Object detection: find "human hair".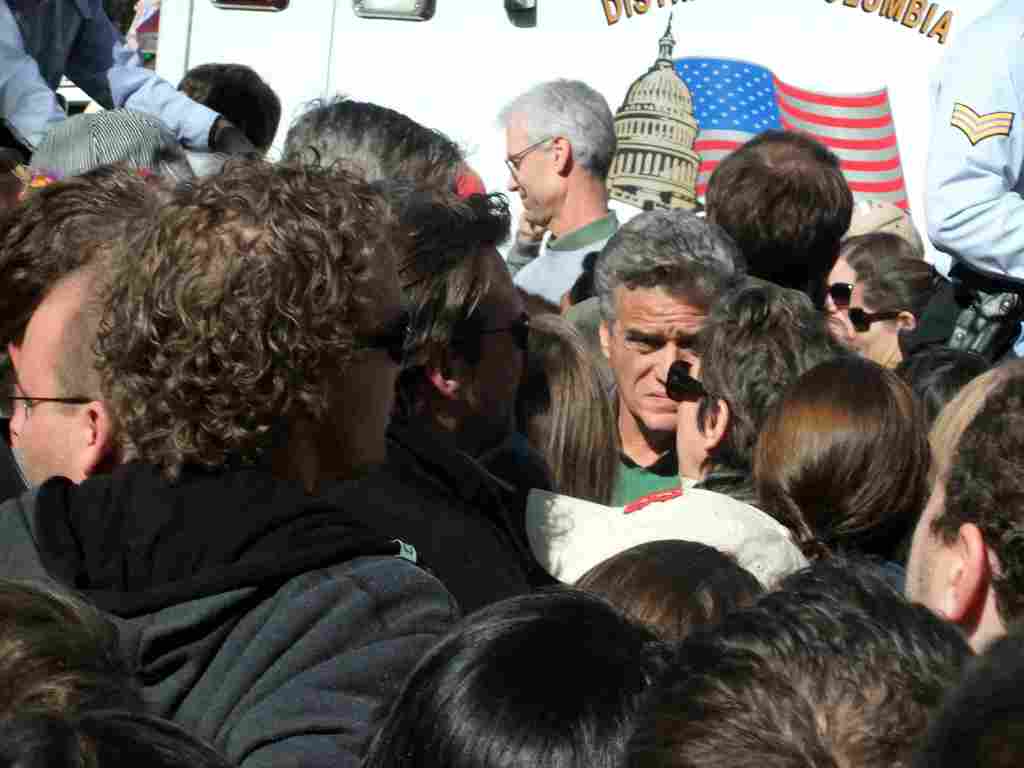
locate(355, 582, 682, 767).
